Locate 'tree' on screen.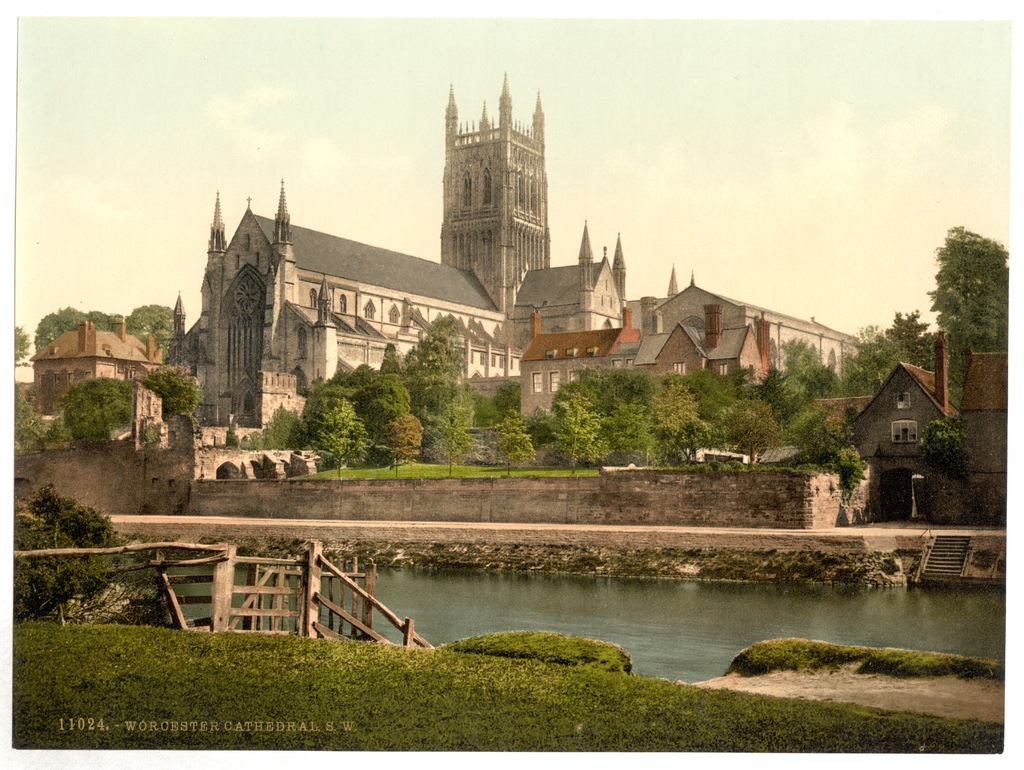
On screen at [415,392,472,463].
